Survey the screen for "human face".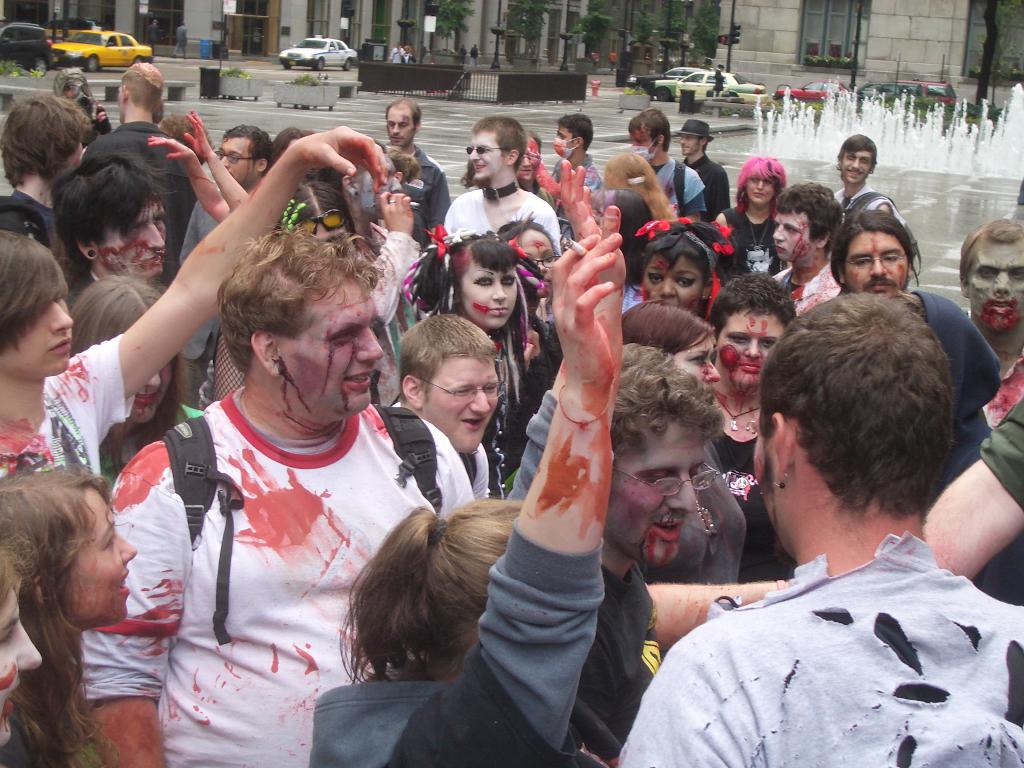
Survey found: 640,253,705,310.
